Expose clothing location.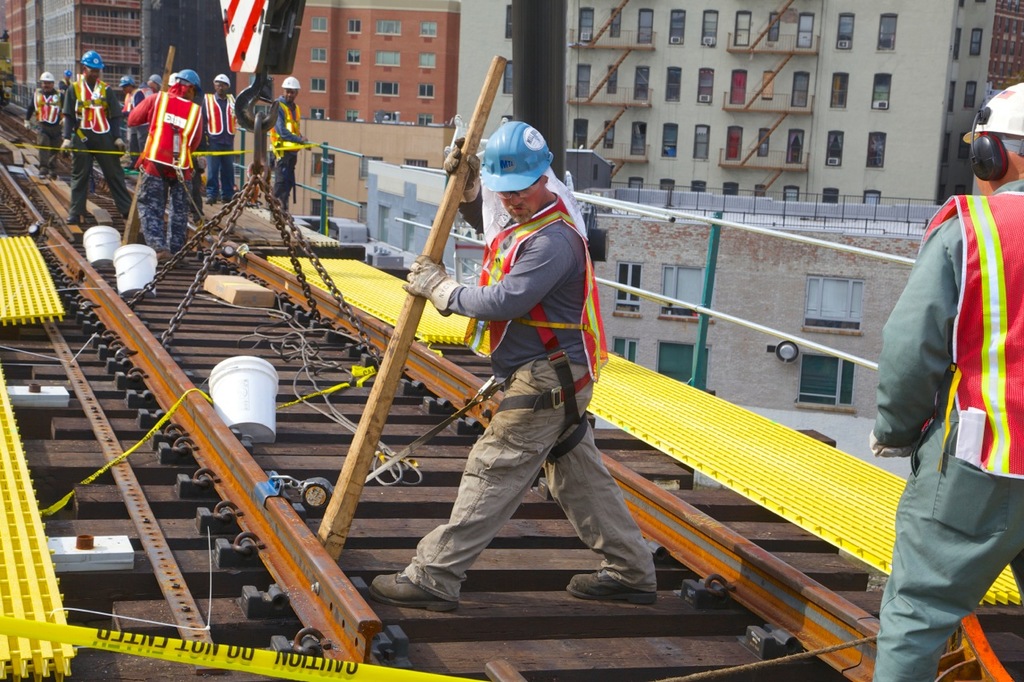
Exposed at crop(394, 192, 658, 598).
